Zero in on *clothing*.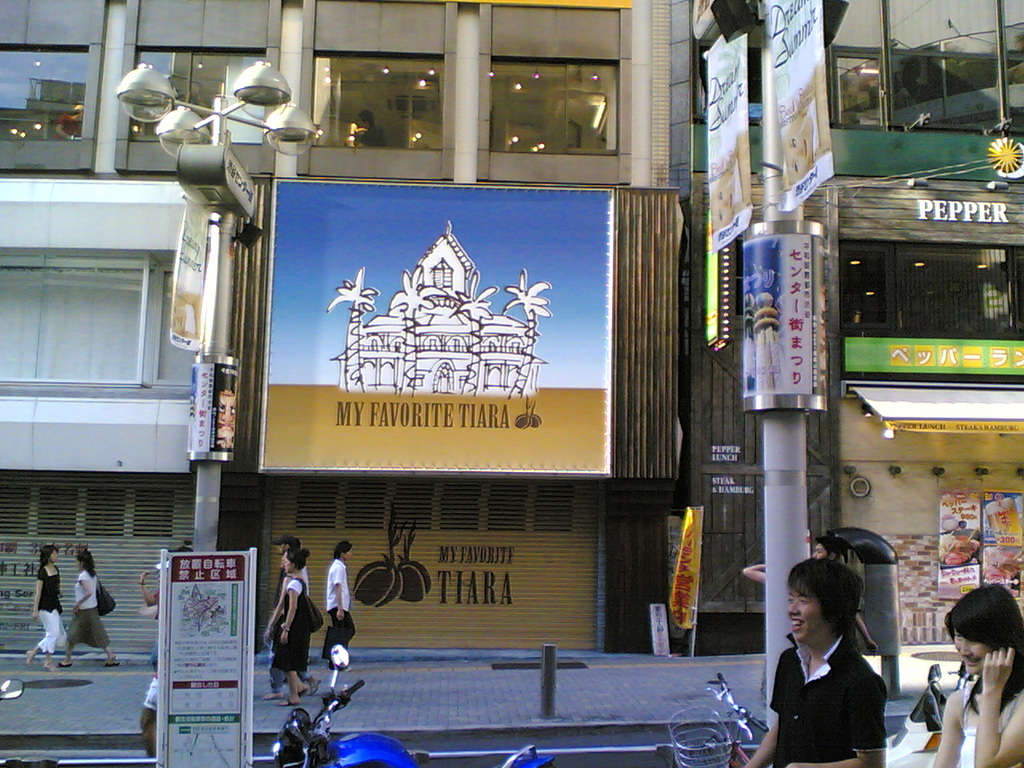
Zeroed in: [954,730,984,767].
